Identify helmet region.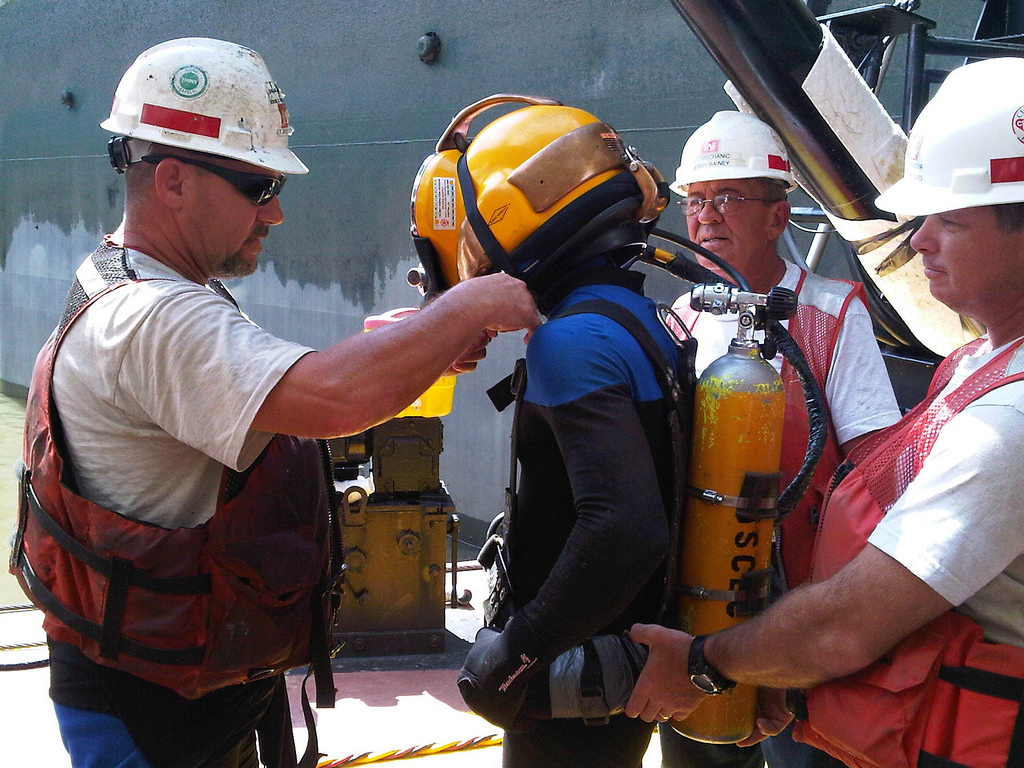
Region: BBox(873, 55, 1023, 218).
